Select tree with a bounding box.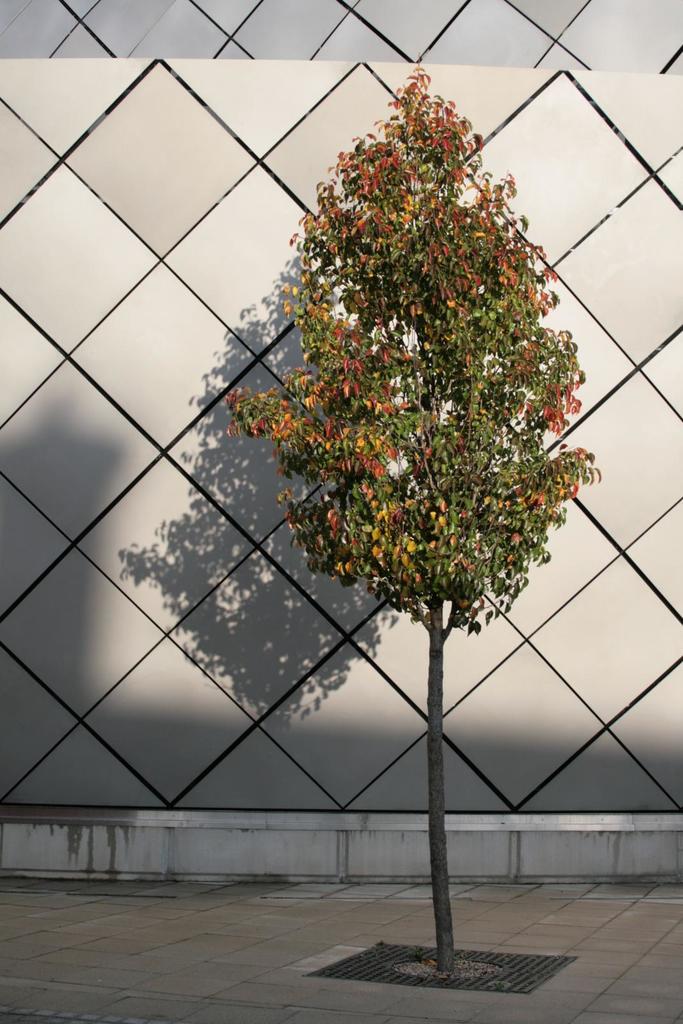
<bbox>221, 65, 604, 971</bbox>.
